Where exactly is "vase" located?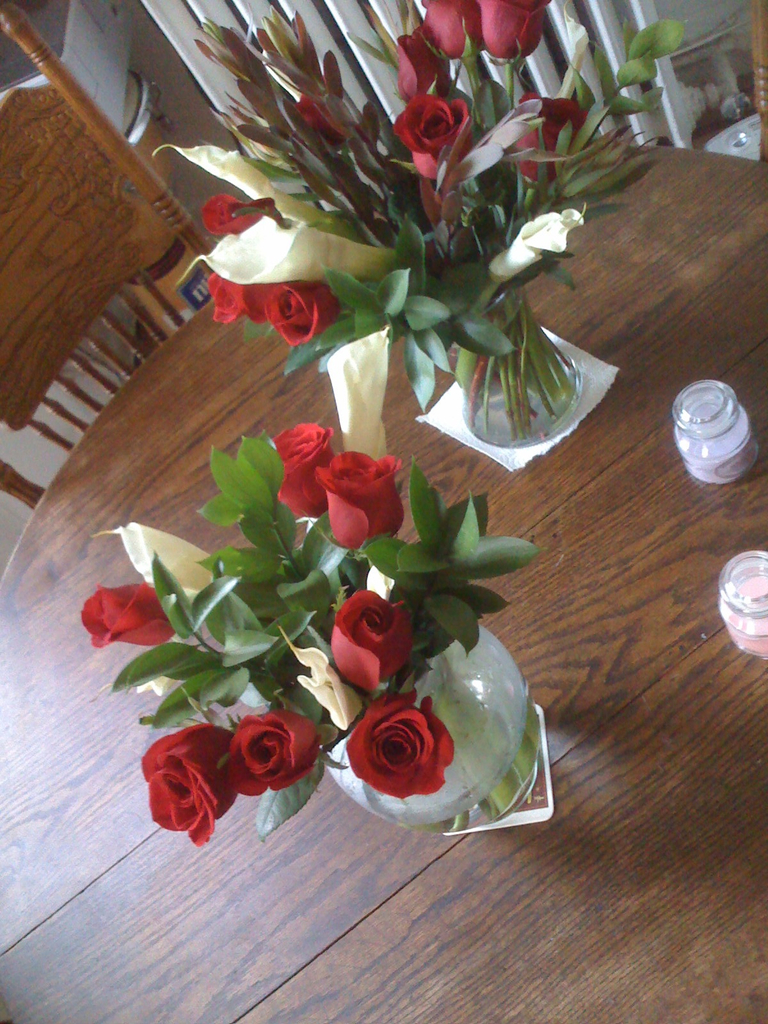
Its bounding box is Rect(458, 279, 589, 451).
